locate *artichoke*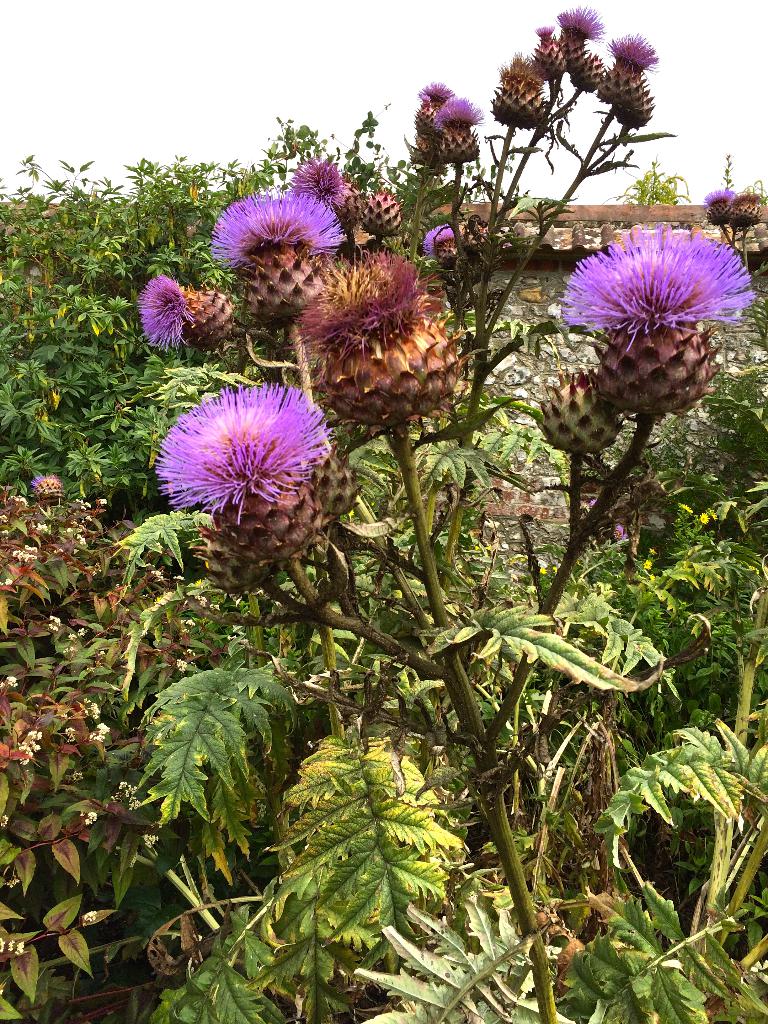
558:226:758:445
